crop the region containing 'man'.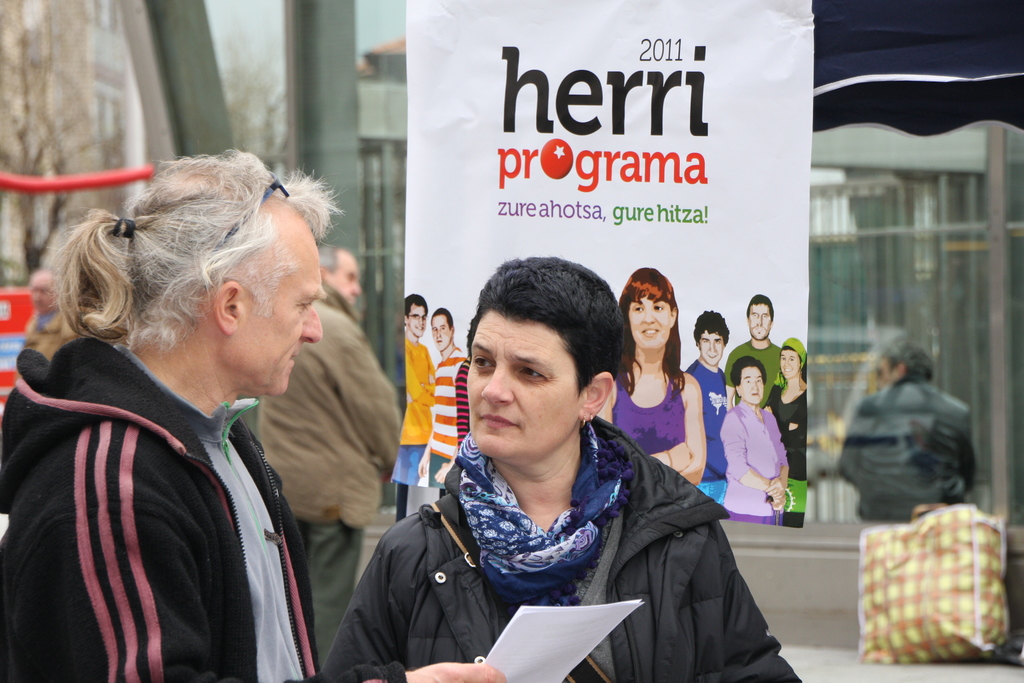
Crop region: x1=383 y1=289 x2=436 y2=479.
